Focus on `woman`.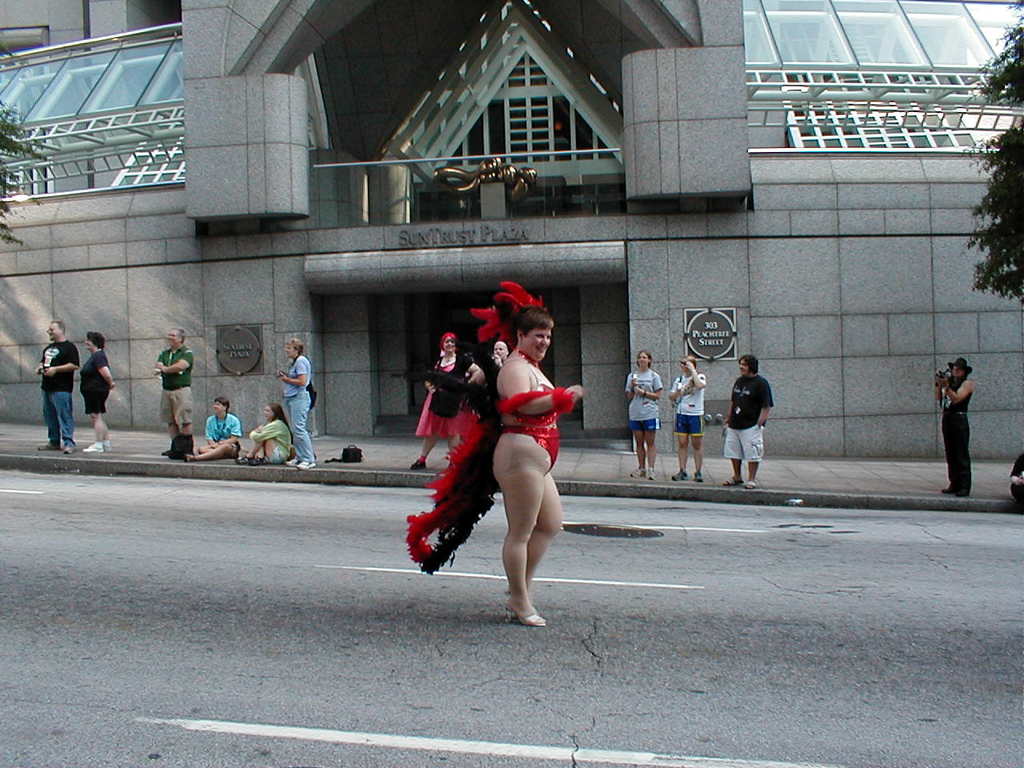
Focused at region(935, 355, 977, 494).
